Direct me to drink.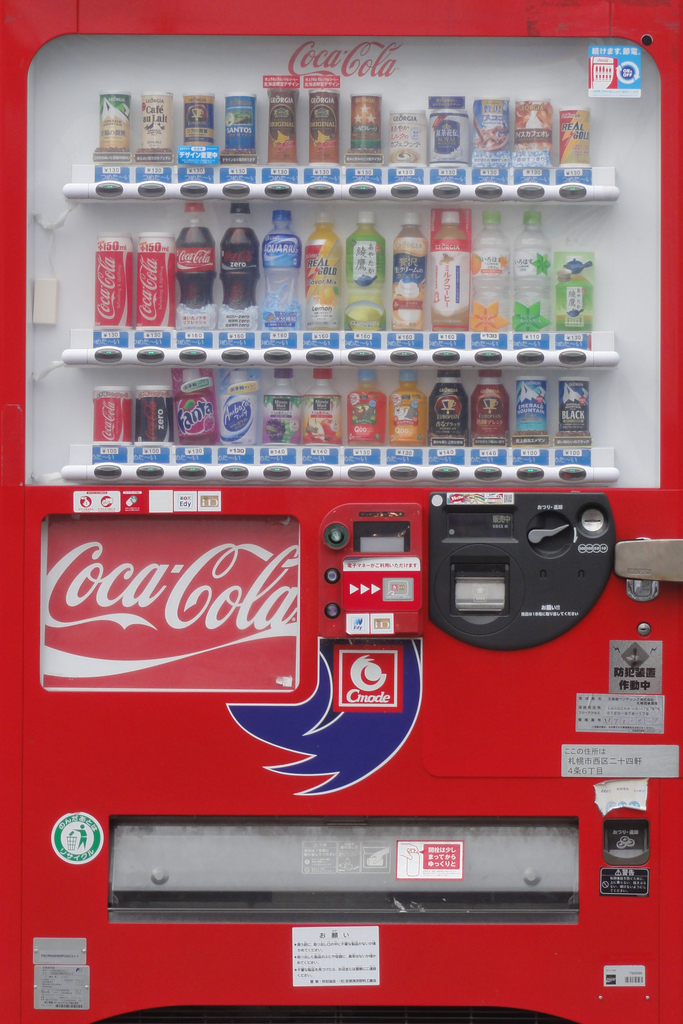
Direction: 175/200/217/312.
